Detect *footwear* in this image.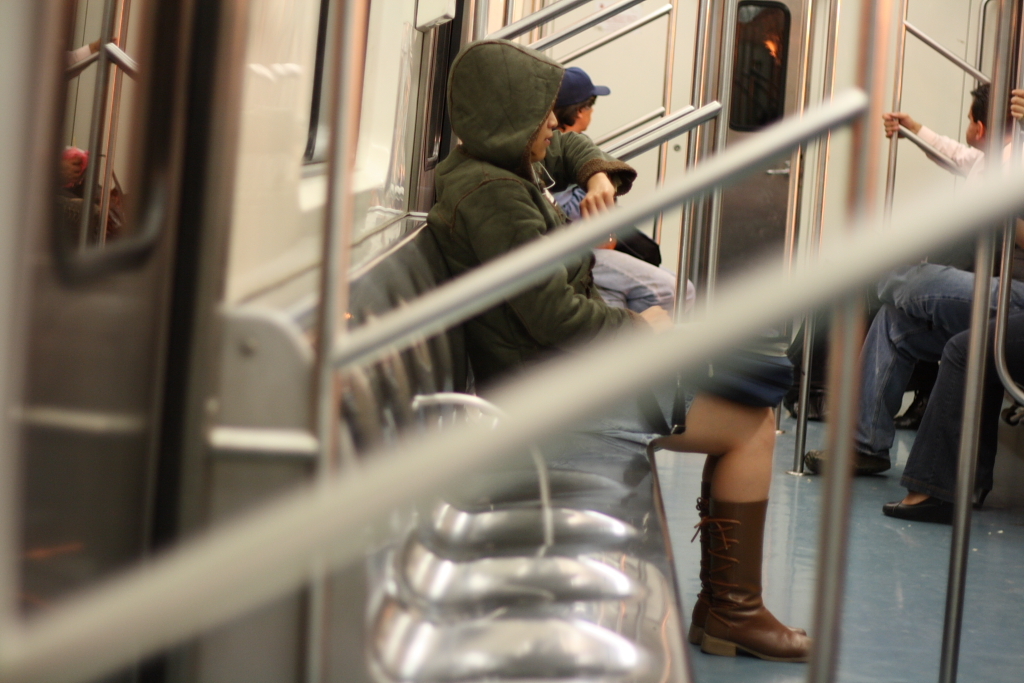
Detection: [799, 443, 893, 475].
